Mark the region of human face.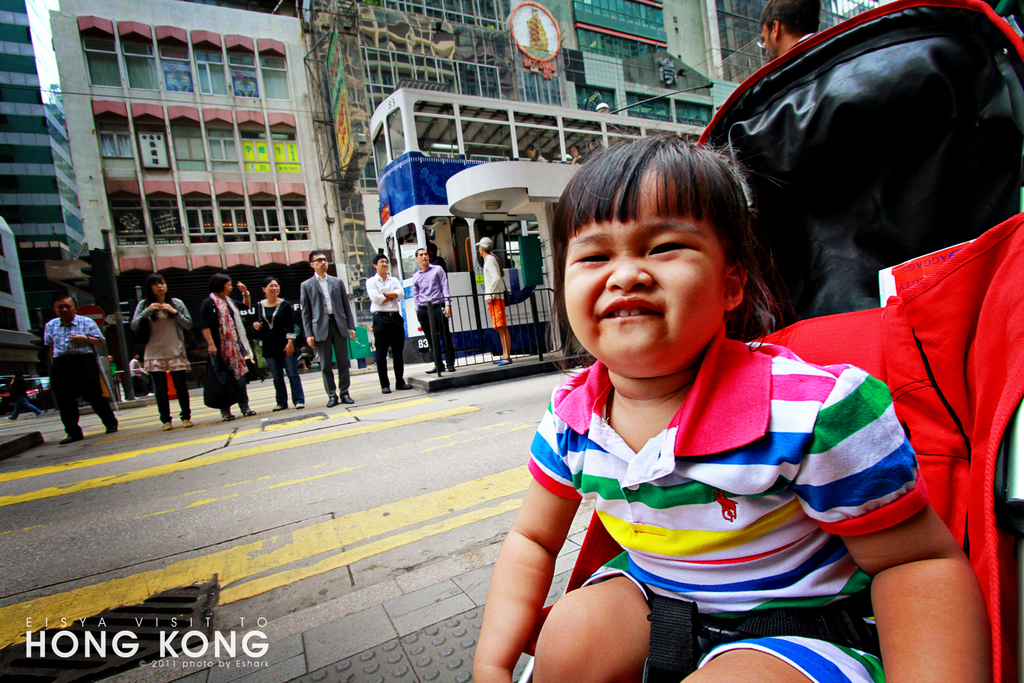
Region: 379,256,390,270.
